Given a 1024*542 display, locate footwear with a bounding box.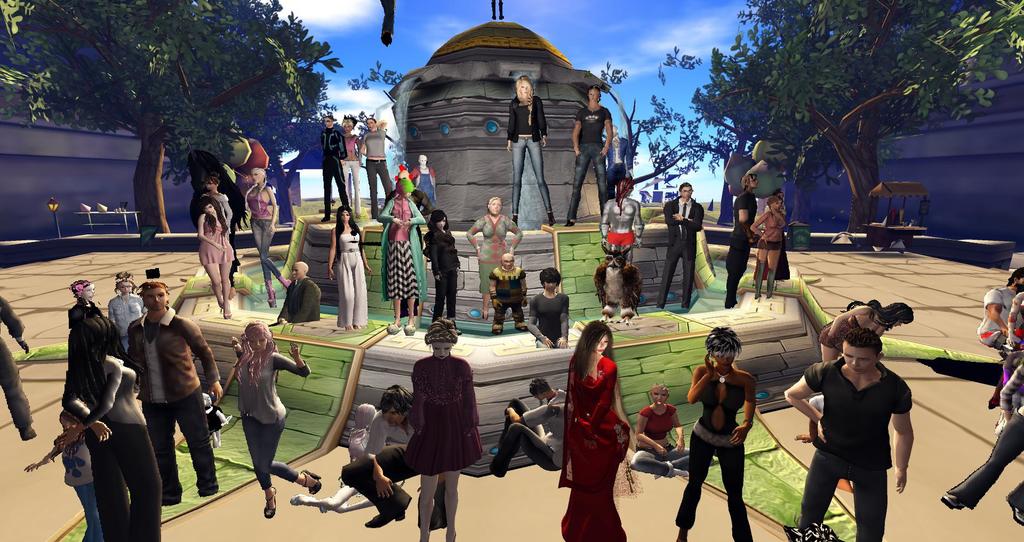
Located: region(266, 486, 277, 515).
